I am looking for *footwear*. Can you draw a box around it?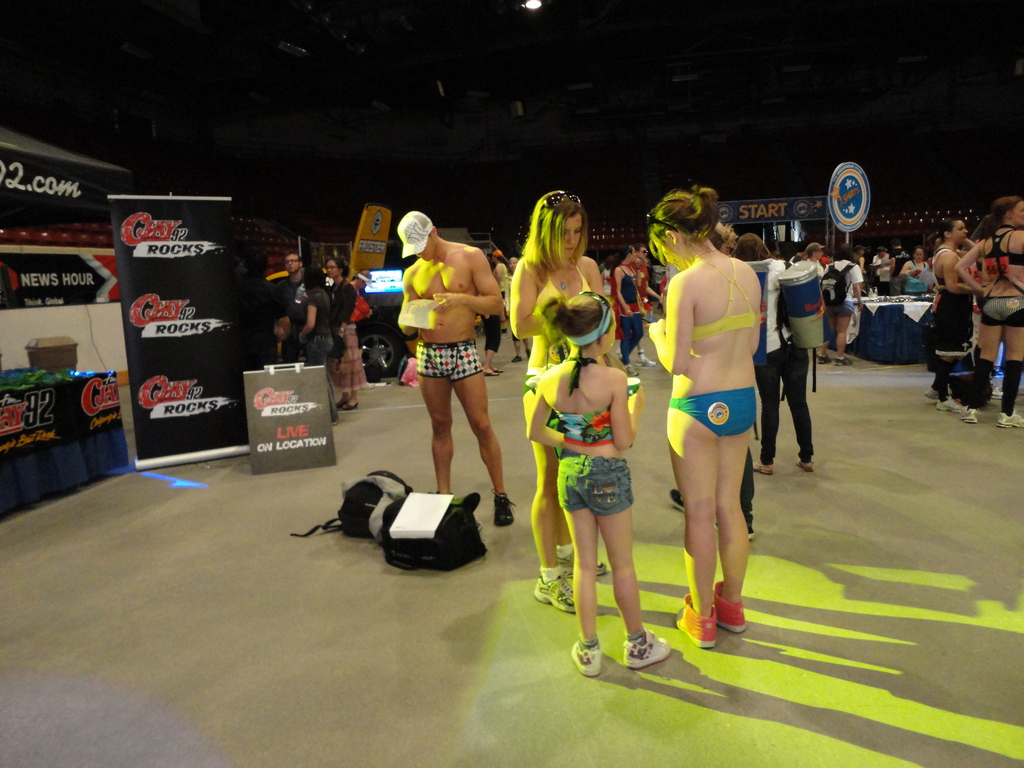
Sure, the bounding box is locate(493, 490, 514, 529).
